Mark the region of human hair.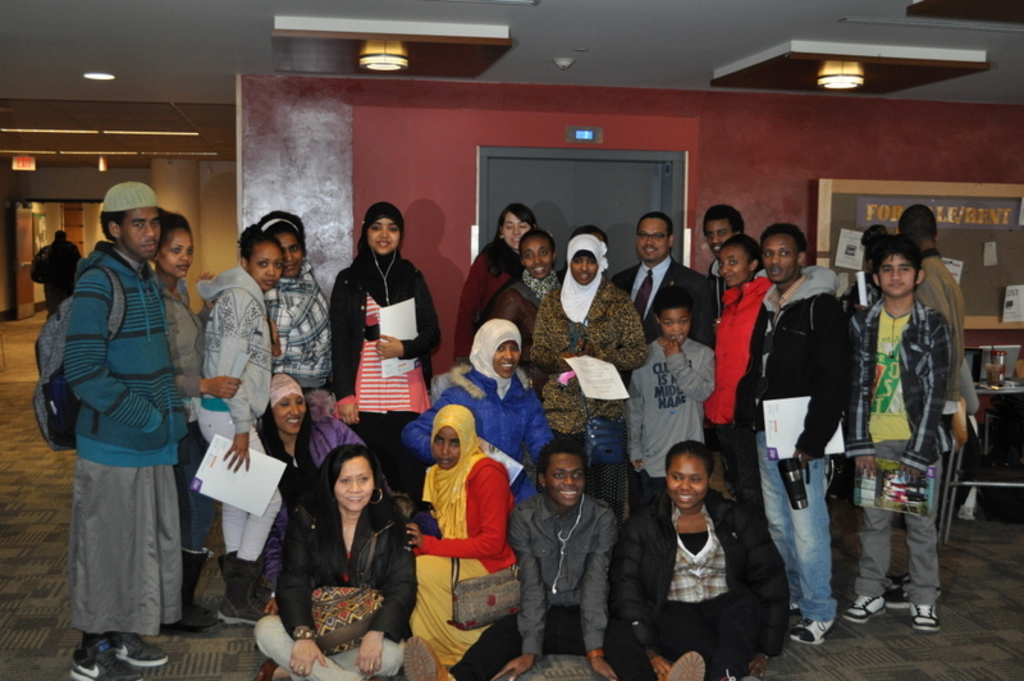
Region: x1=760, y1=220, x2=809, y2=261.
